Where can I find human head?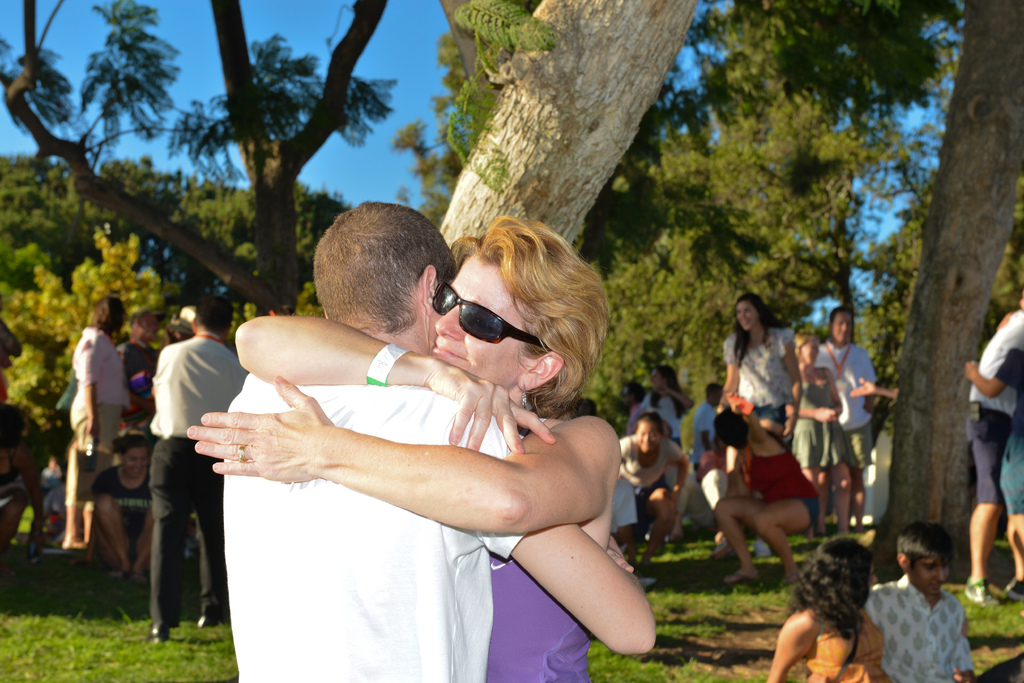
You can find it at bbox=(731, 291, 765, 330).
